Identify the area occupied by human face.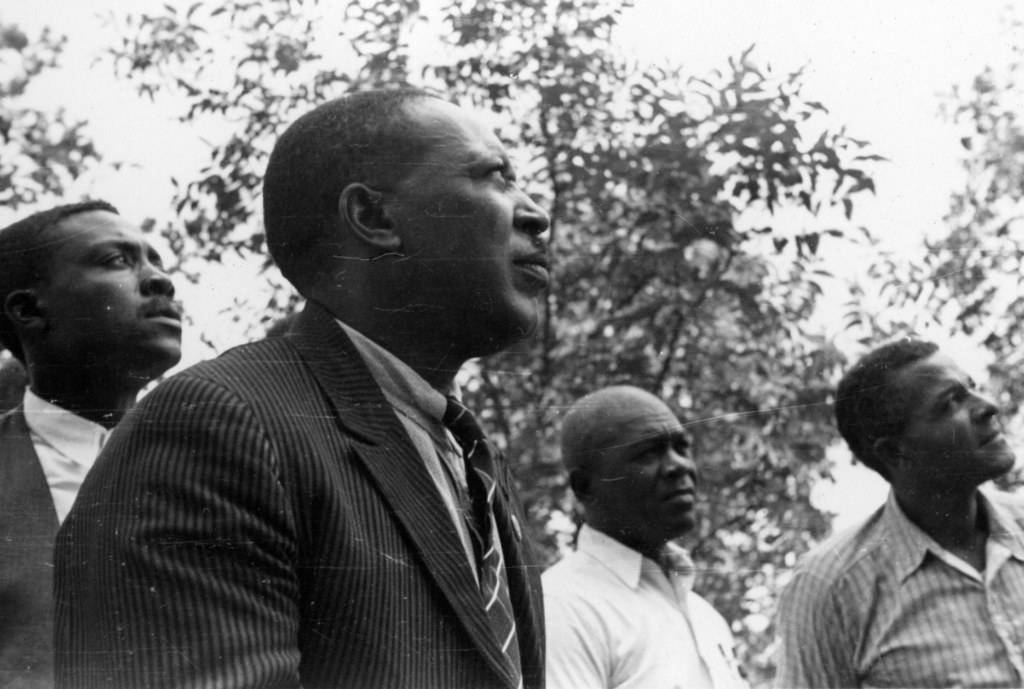
Area: x1=911 y1=351 x2=1021 y2=478.
